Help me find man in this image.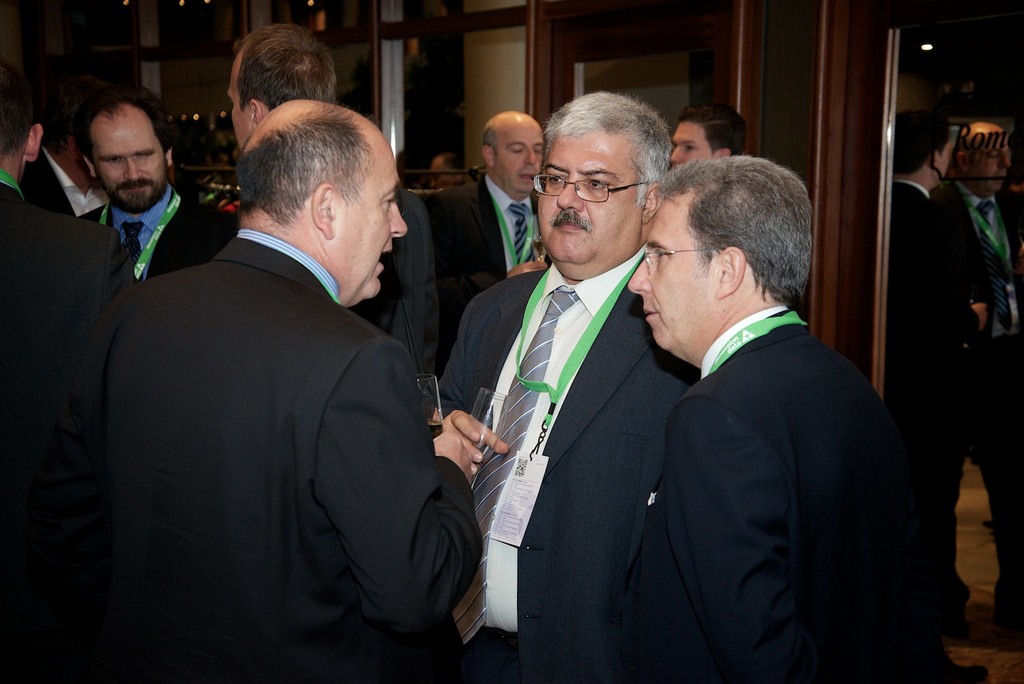
Found it: 64 65 476 676.
